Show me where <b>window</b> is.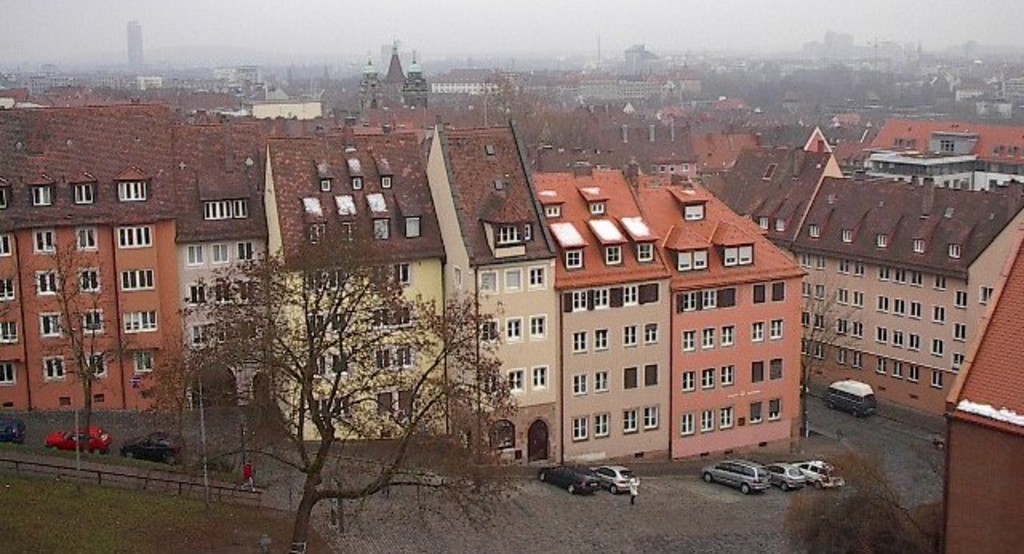
<b>window</b> is at region(208, 242, 229, 266).
